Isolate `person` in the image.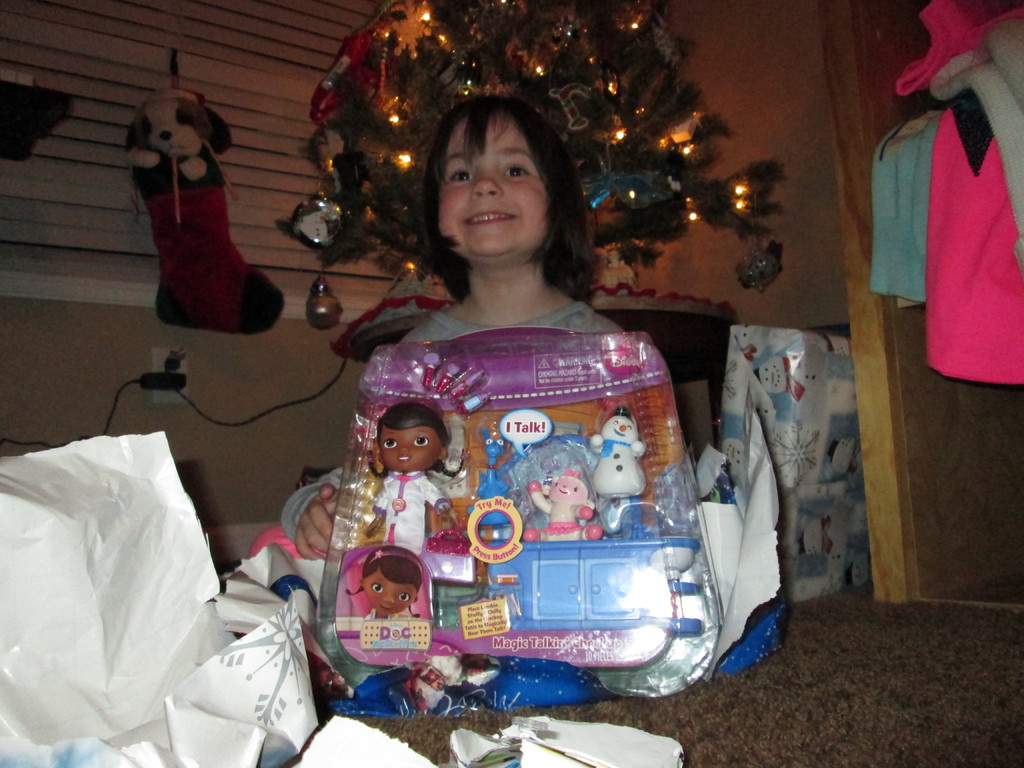
Isolated region: <box>346,544,424,633</box>.
